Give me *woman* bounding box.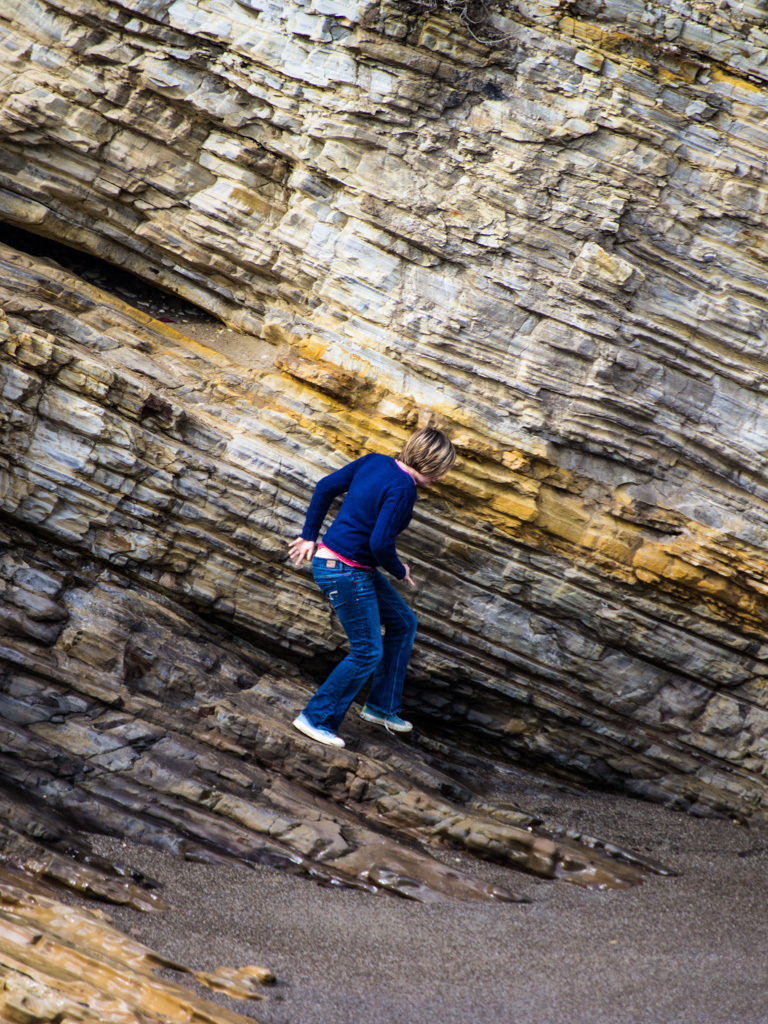
Rect(277, 407, 448, 764).
